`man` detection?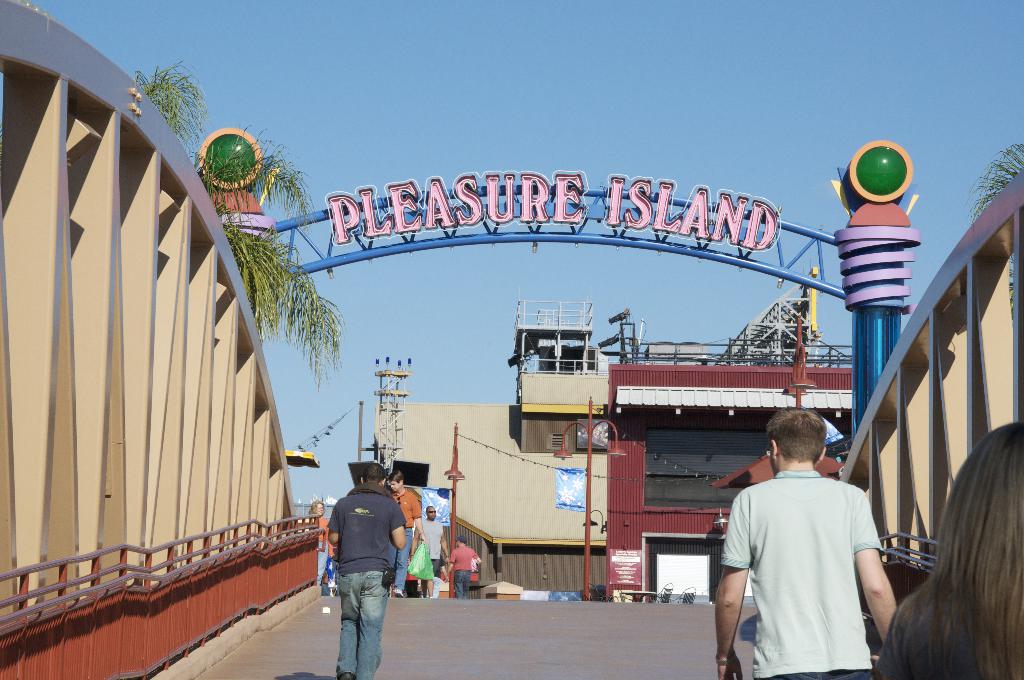
select_region(715, 402, 900, 679)
